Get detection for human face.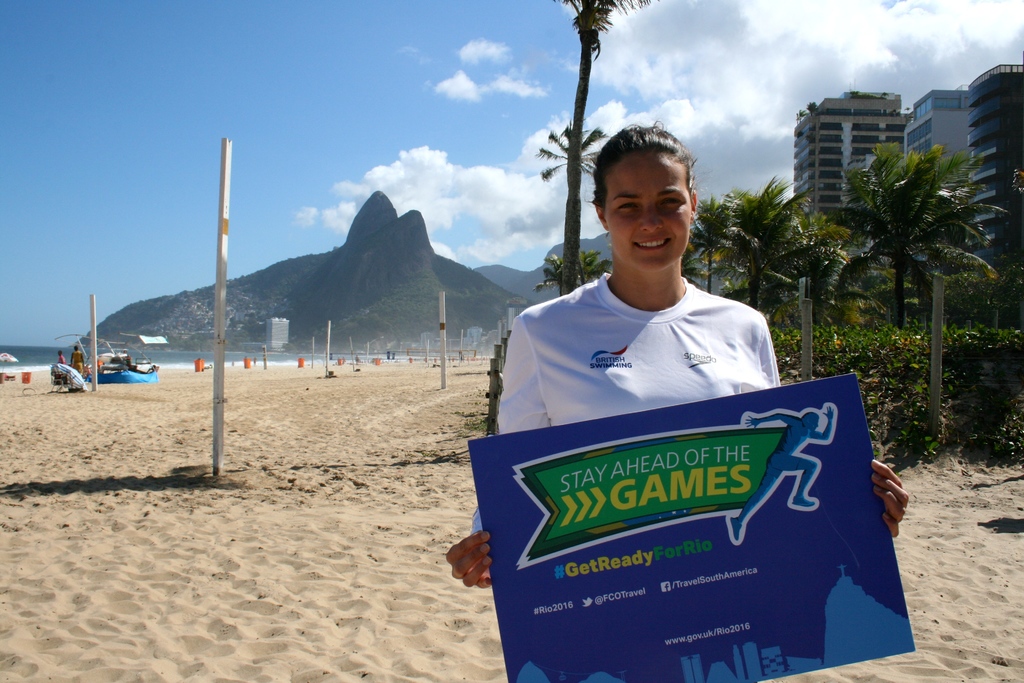
Detection: [606,155,690,267].
